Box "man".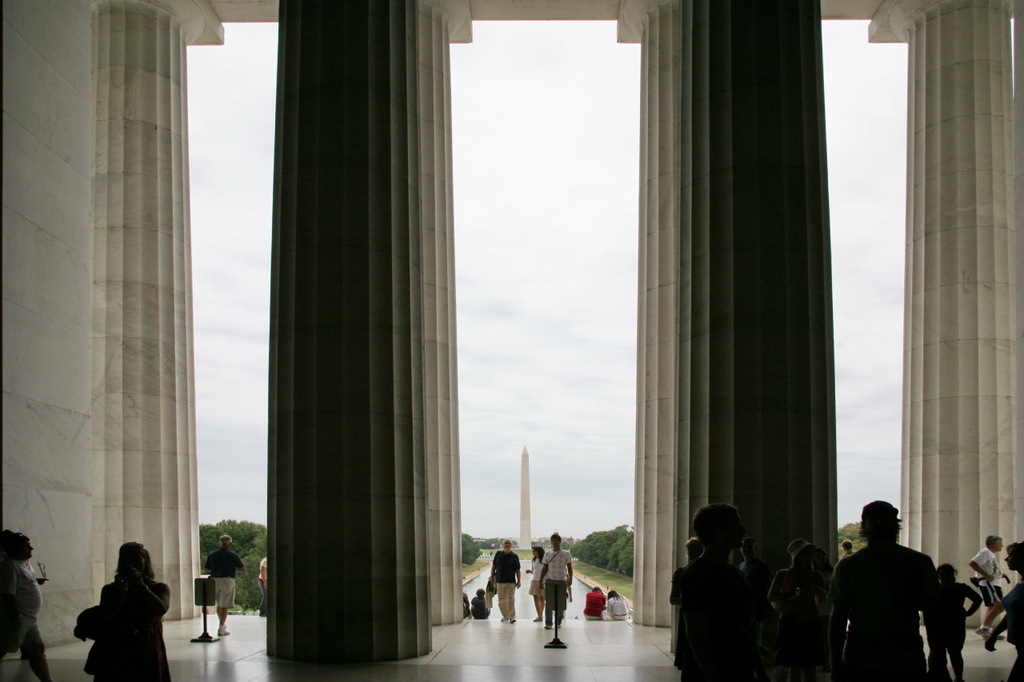
select_region(840, 541, 852, 564).
